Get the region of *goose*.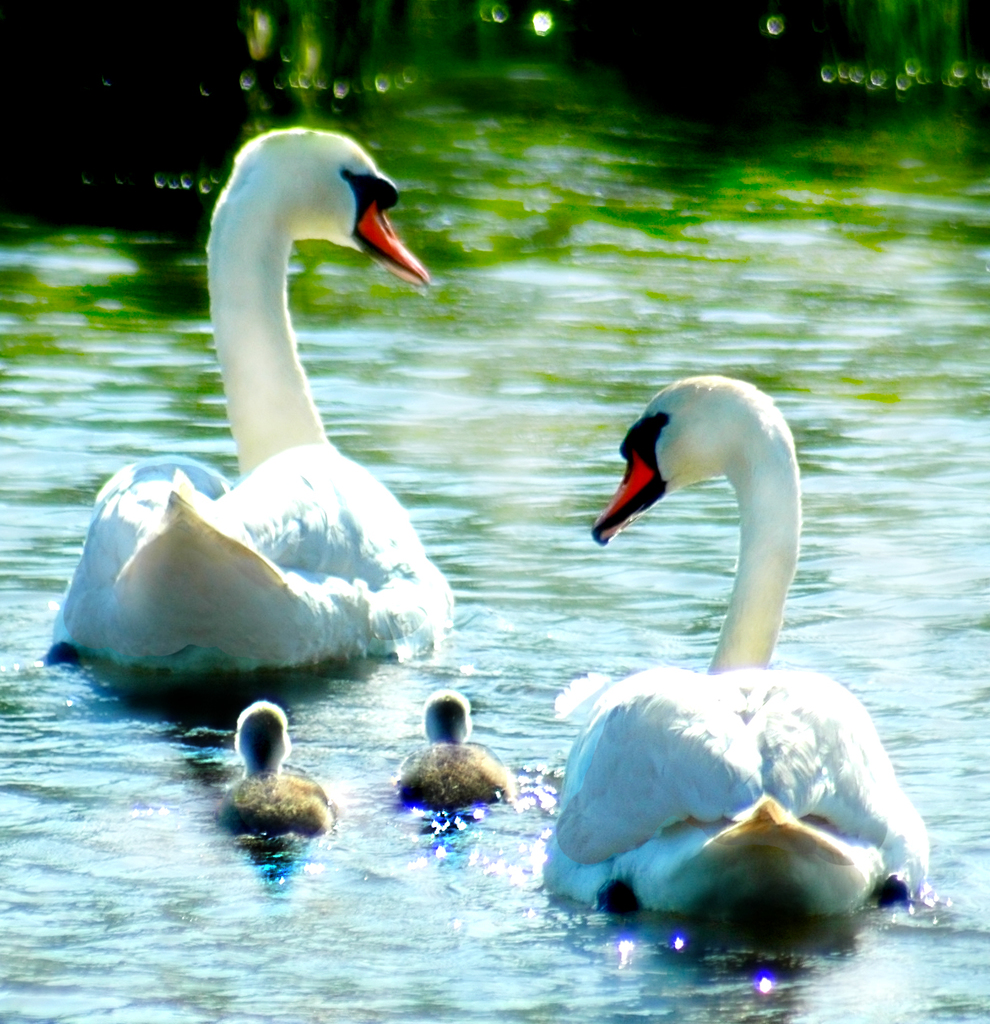
crop(222, 704, 333, 848).
